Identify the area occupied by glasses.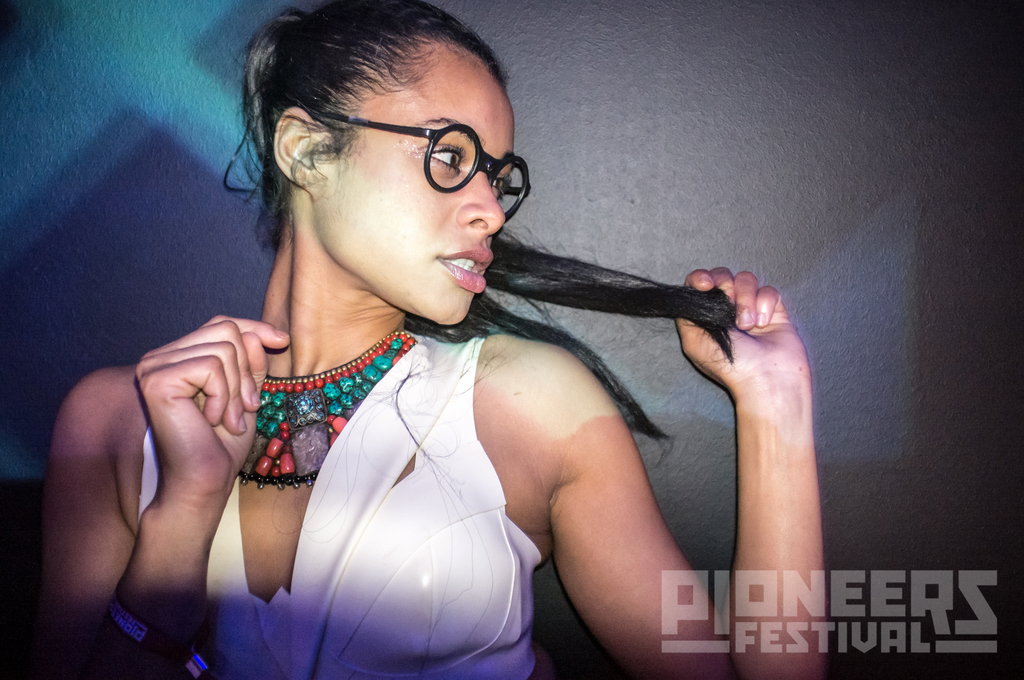
Area: x1=312 y1=108 x2=532 y2=220.
